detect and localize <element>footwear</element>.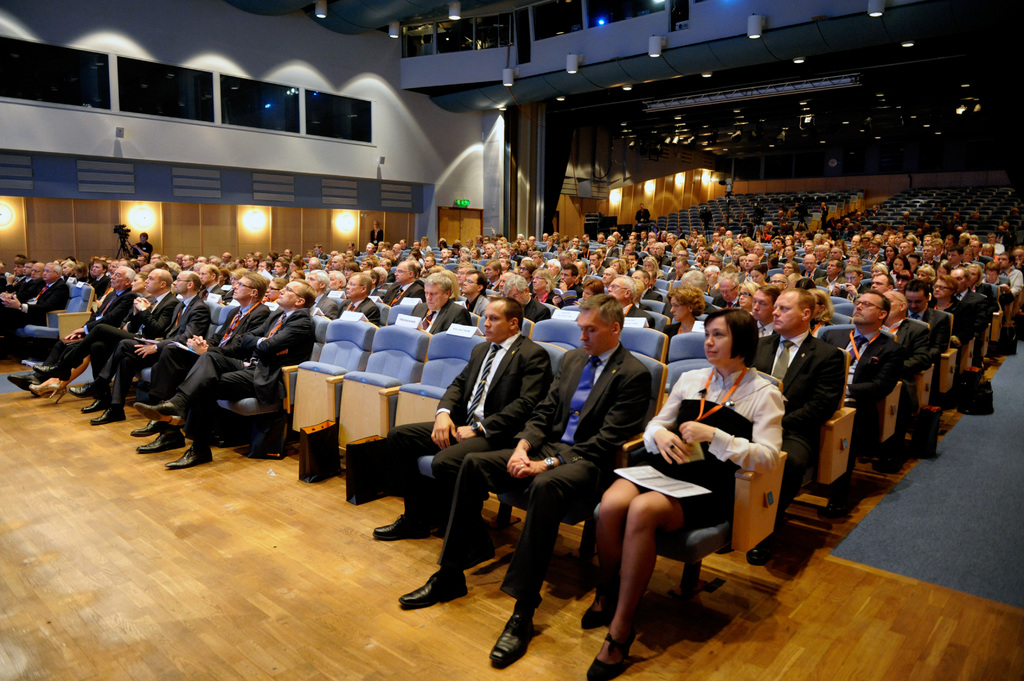
Localized at [79, 399, 108, 414].
